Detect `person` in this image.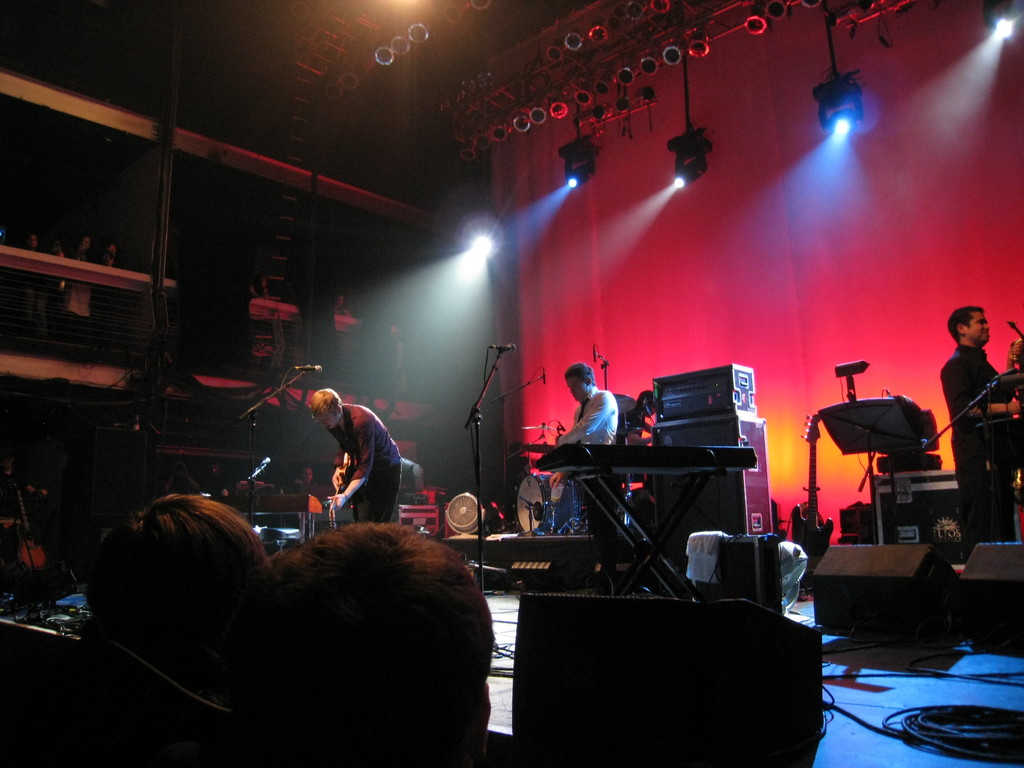
Detection: [230, 523, 498, 766].
